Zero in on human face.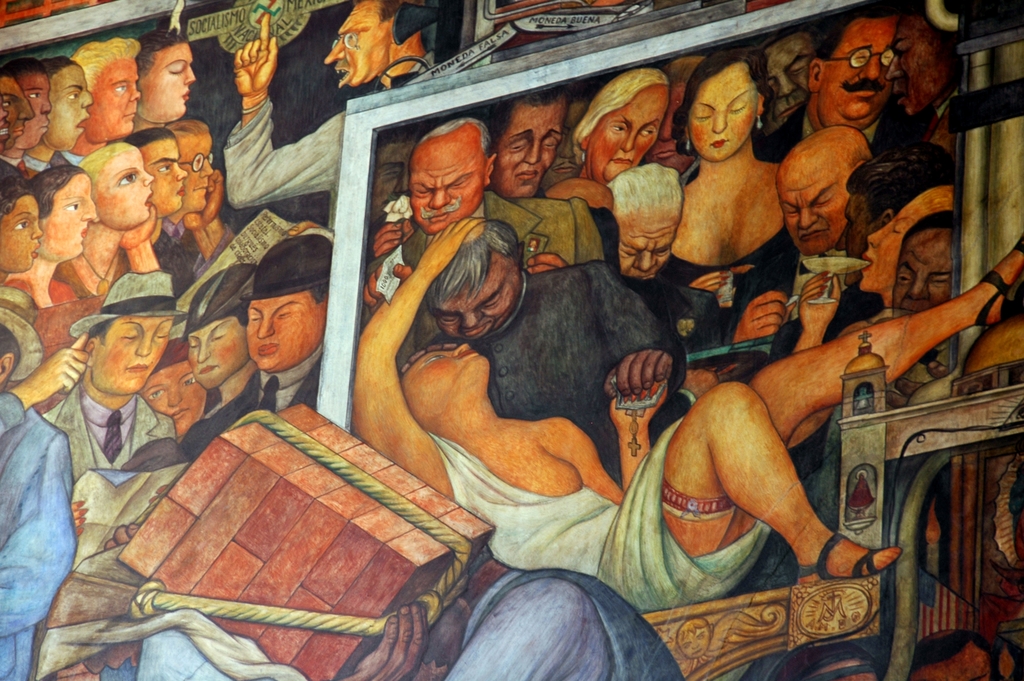
Zeroed in: [323, 0, 387, 88].
